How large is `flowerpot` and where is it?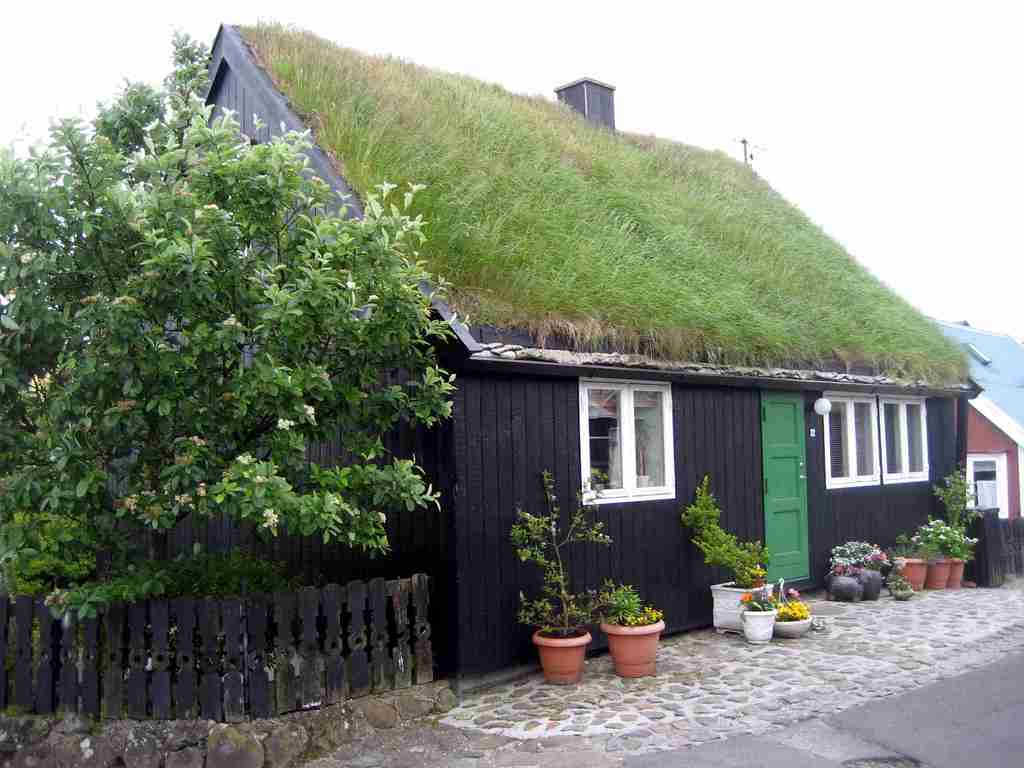
Bounding box: <box>739,602,774,643</box>.
